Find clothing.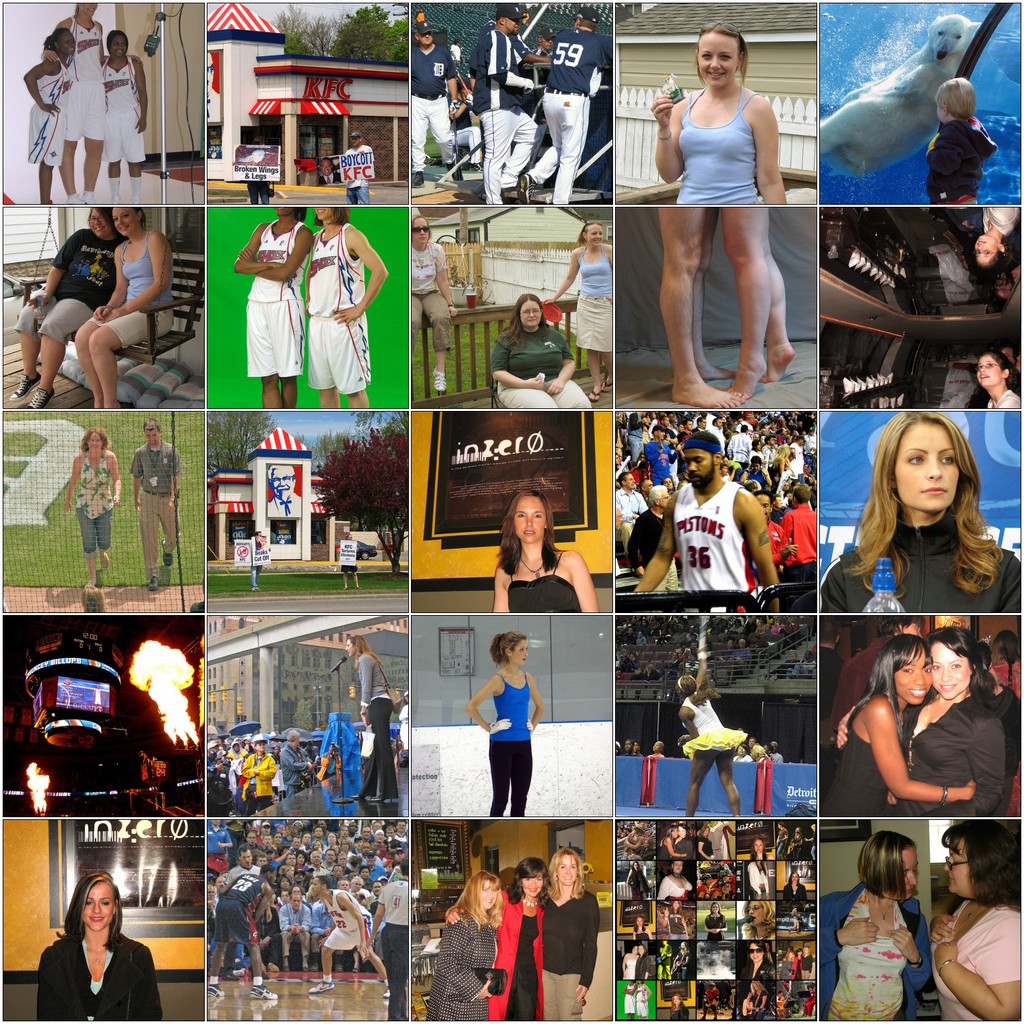
(750,991,767,1014).
